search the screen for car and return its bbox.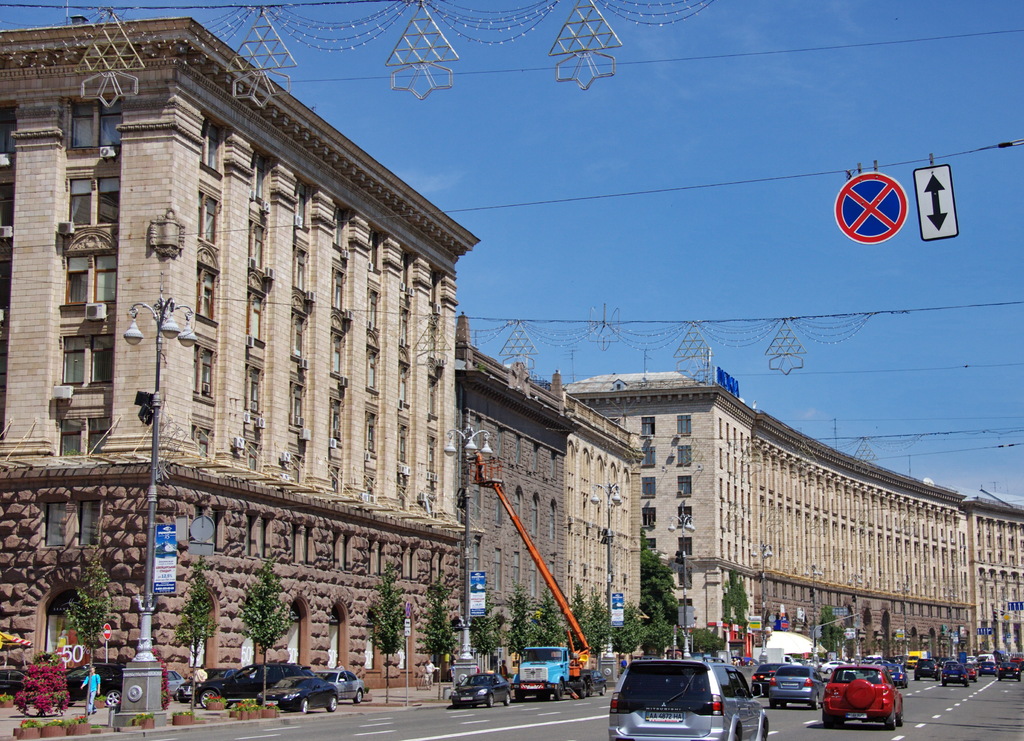
Found: BBox(817, 660, 906, 731).
